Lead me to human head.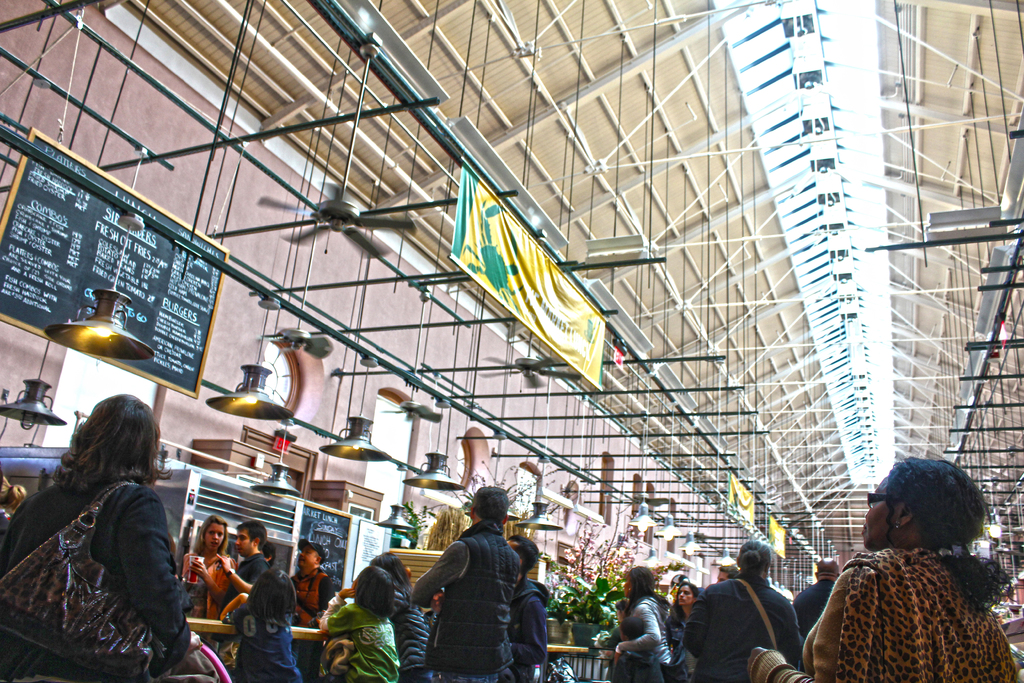
Lead to box(295, 541, 325, 571).
